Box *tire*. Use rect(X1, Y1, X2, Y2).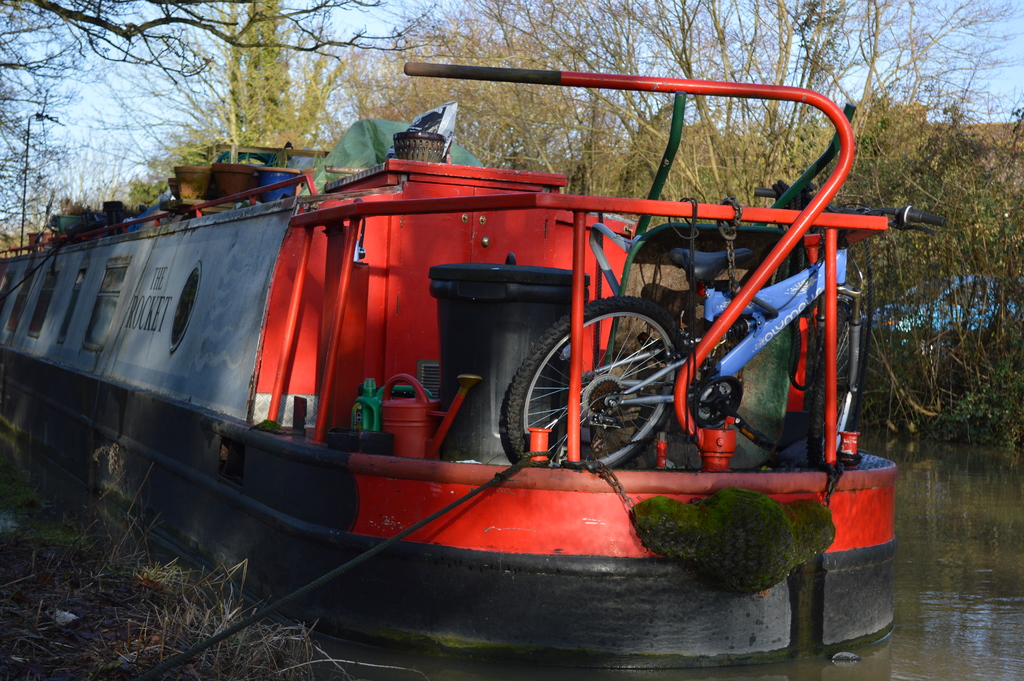
rect(806, 301, 866, 467).
